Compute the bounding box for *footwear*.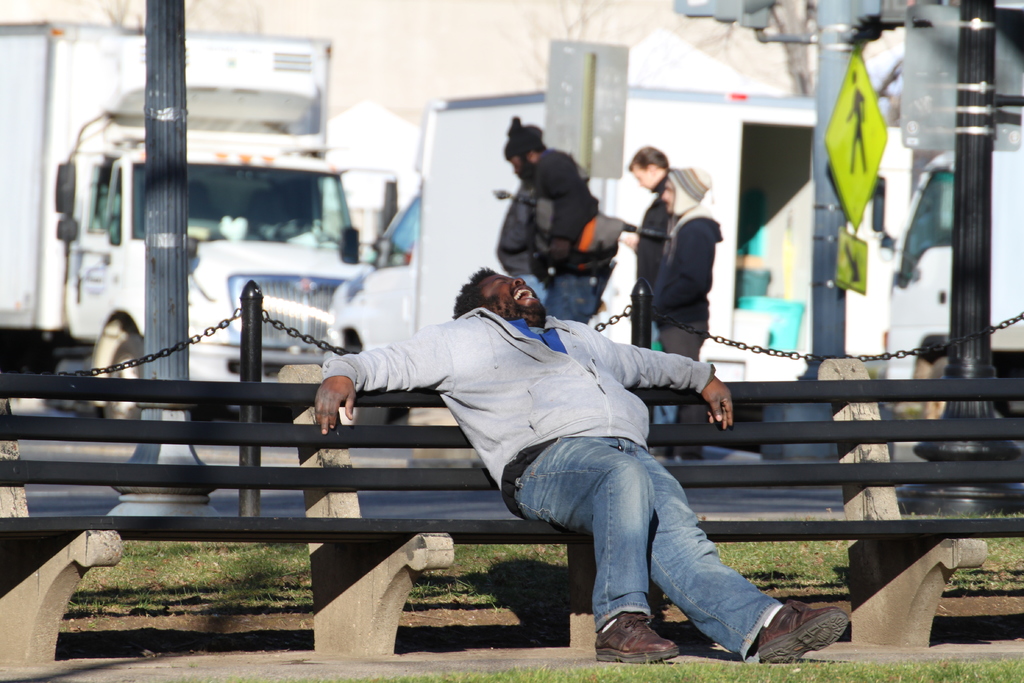
[x1=753, y1=602, x2=847, y2=663].
